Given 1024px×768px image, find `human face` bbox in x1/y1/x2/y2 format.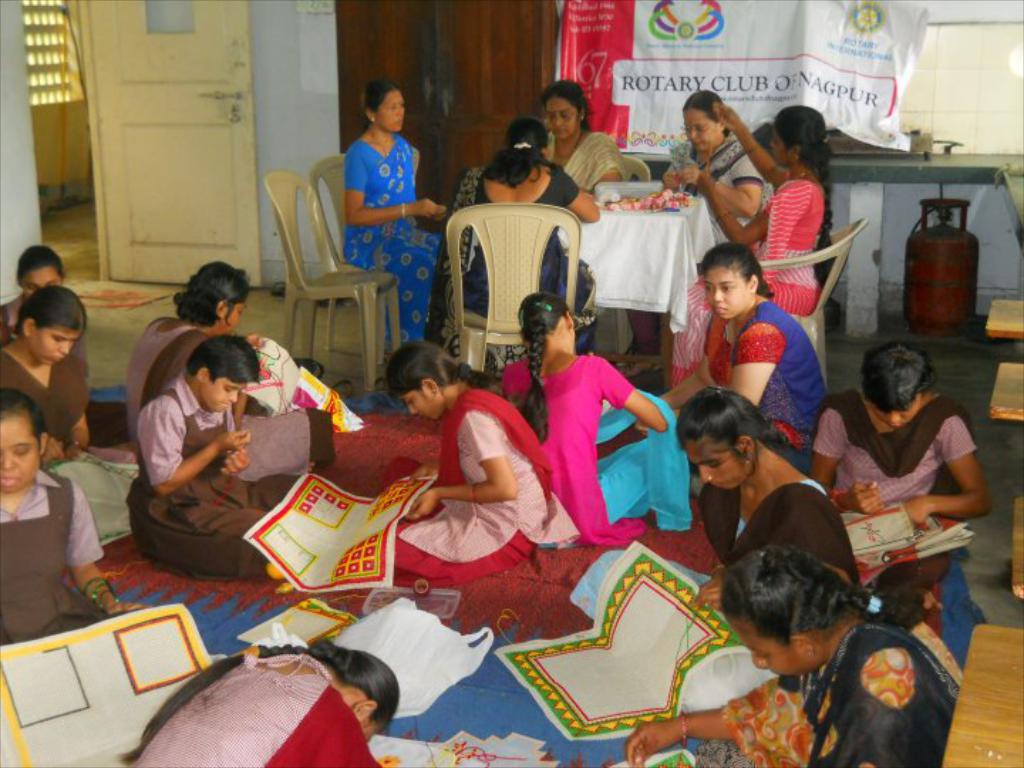
401/393/445/421.
